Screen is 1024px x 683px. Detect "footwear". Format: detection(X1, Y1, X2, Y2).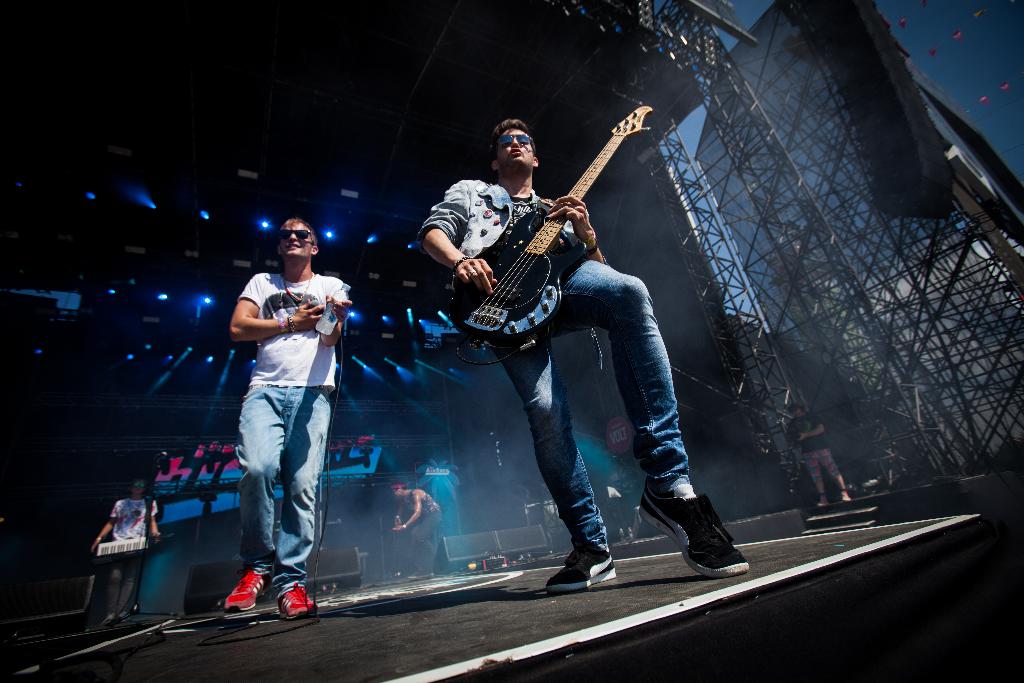
detection(544, 539, 615, 591).
